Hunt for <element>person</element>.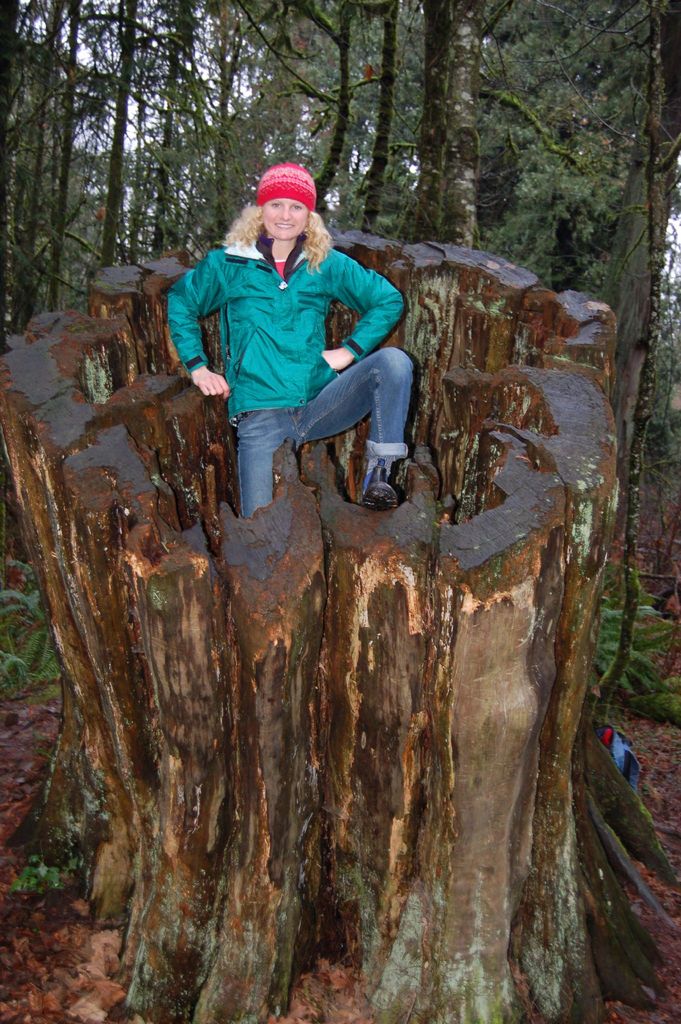
Hunted down at box(165, 168, 409, 517).
